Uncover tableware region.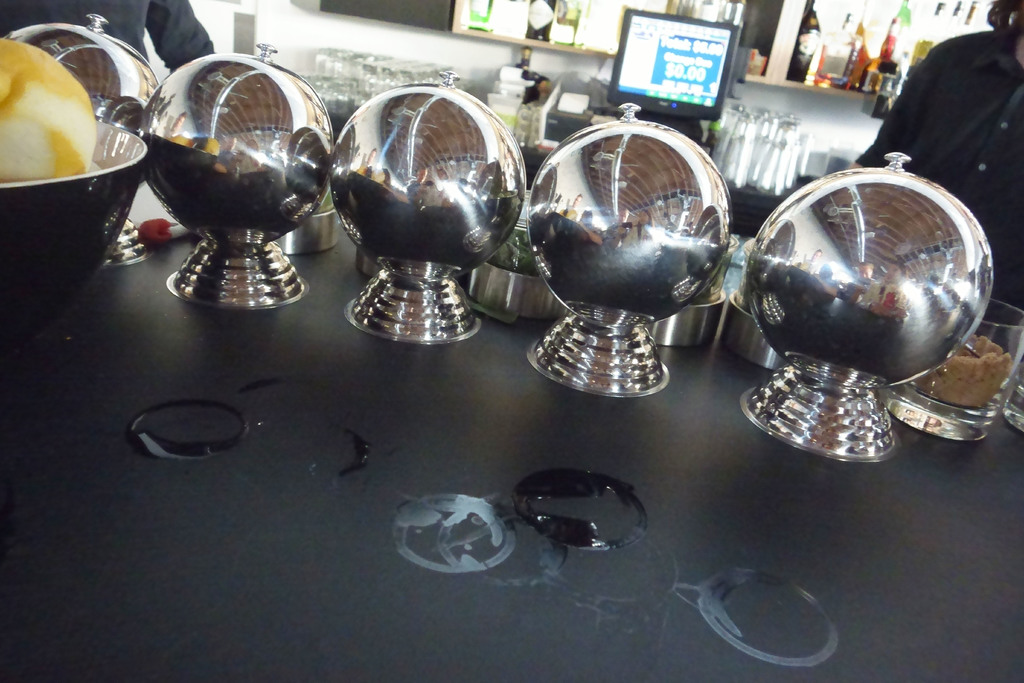
Uncovered: x1=653, y1=235, x2=733, y2=353.
